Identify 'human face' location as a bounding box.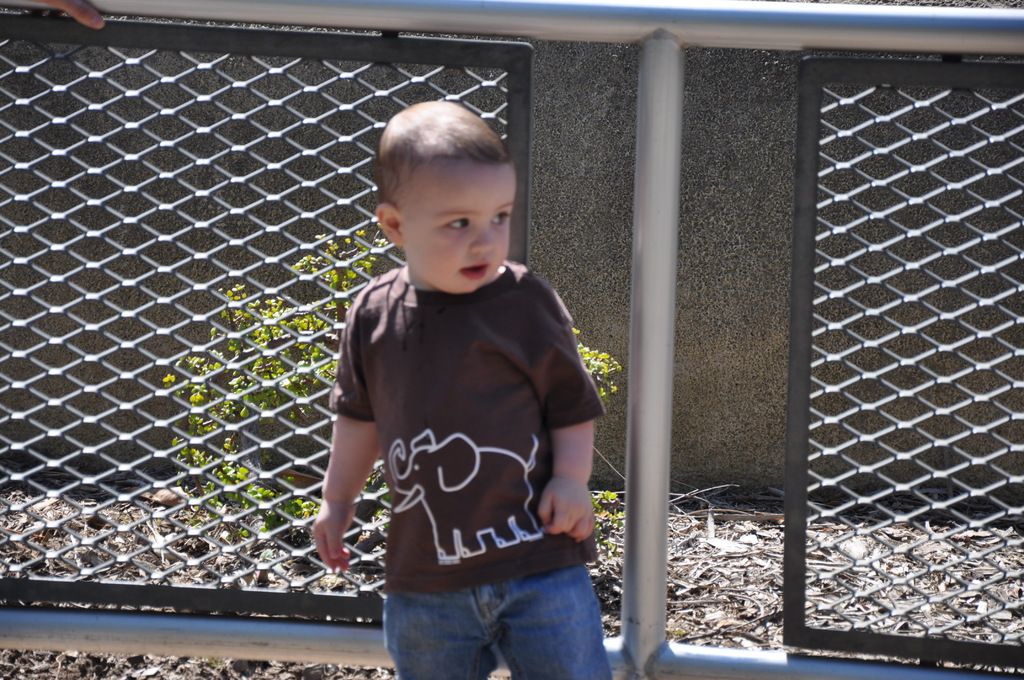
l=406, t=151, r=516, b=294.
